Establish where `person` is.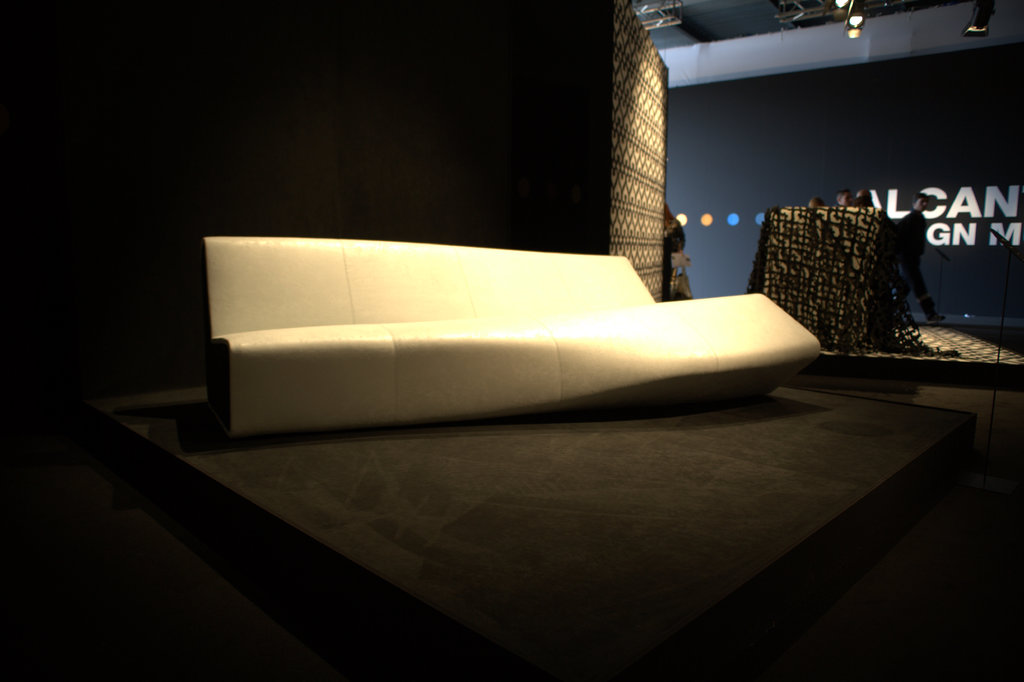
Established at 810/198/826/207.
